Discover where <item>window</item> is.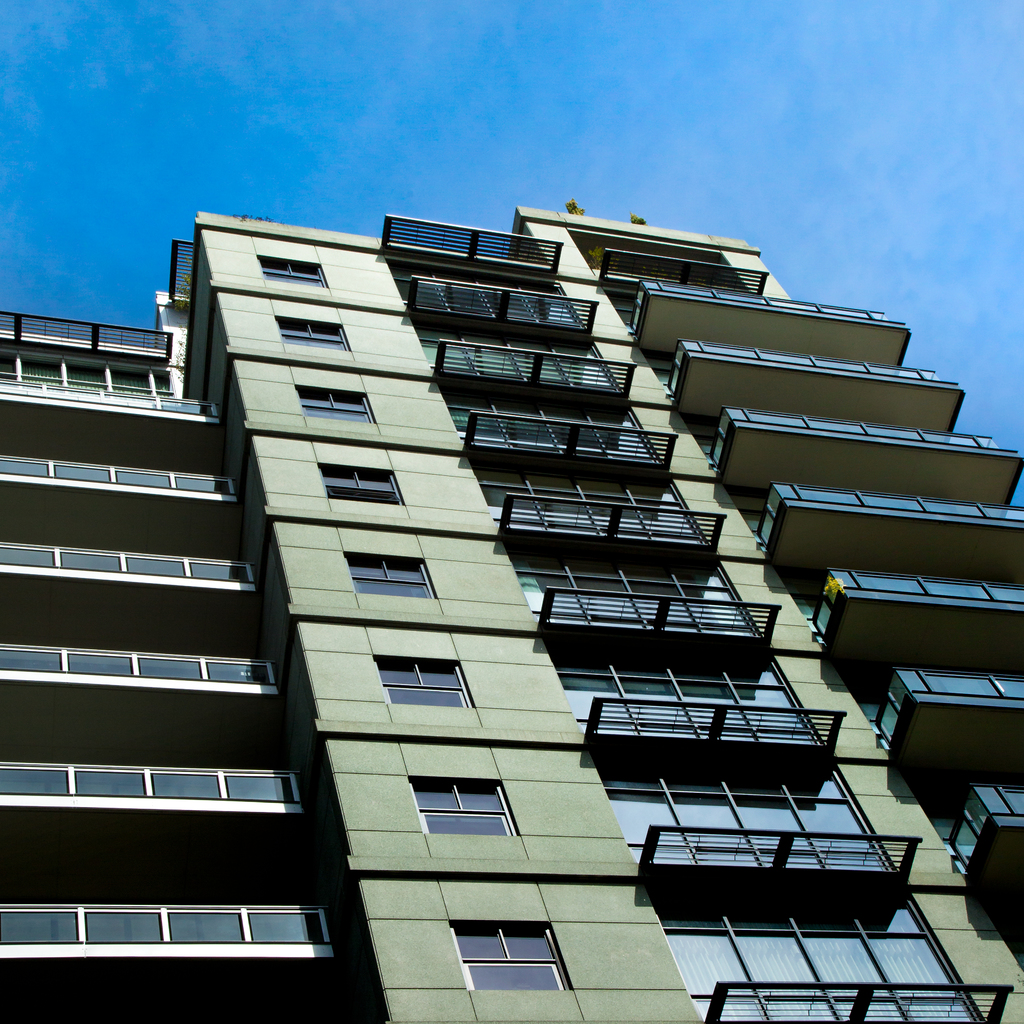
Discovered at bbox(415, 774, 518, 842).
